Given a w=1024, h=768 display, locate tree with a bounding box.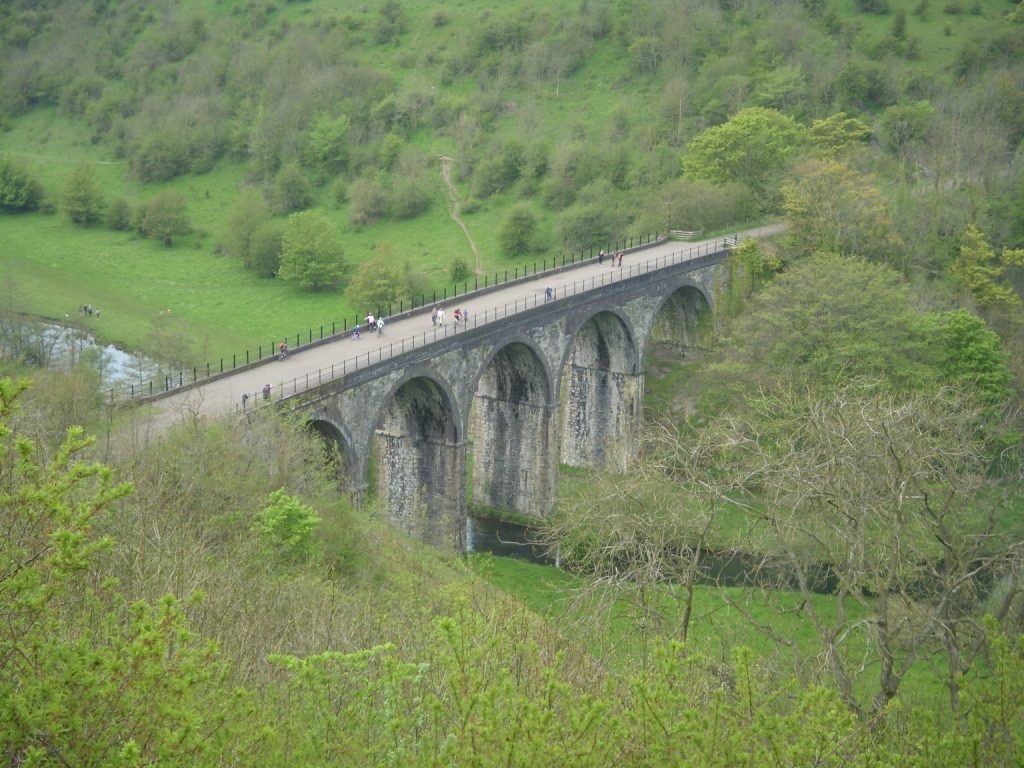
Located: locate(374, 173, 438, 219).
